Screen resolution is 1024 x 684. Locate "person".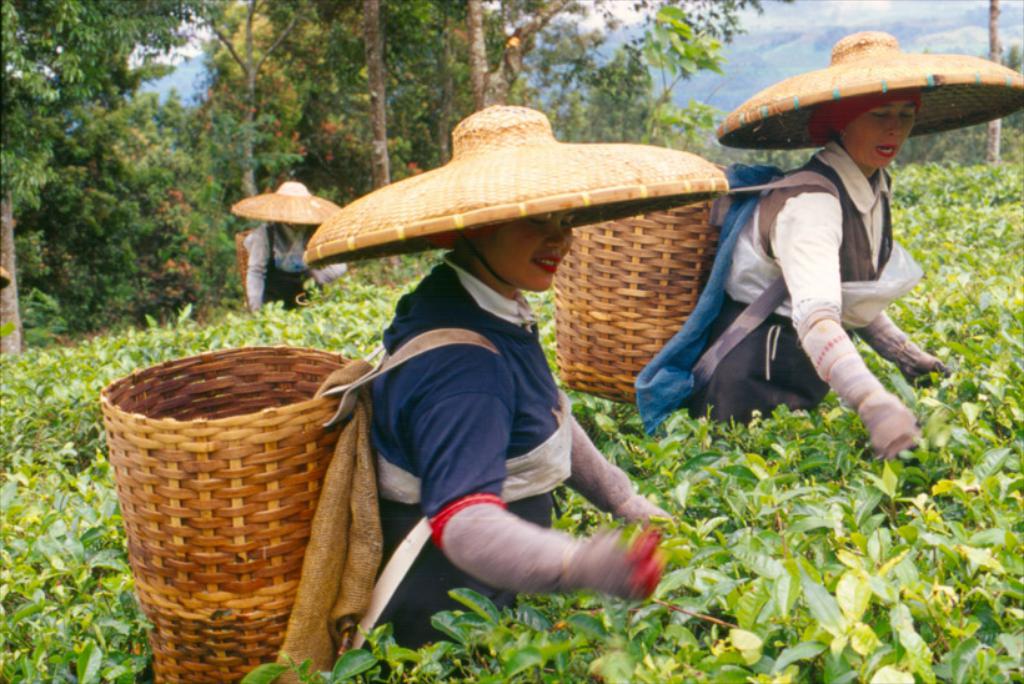
654/109/939/464.
